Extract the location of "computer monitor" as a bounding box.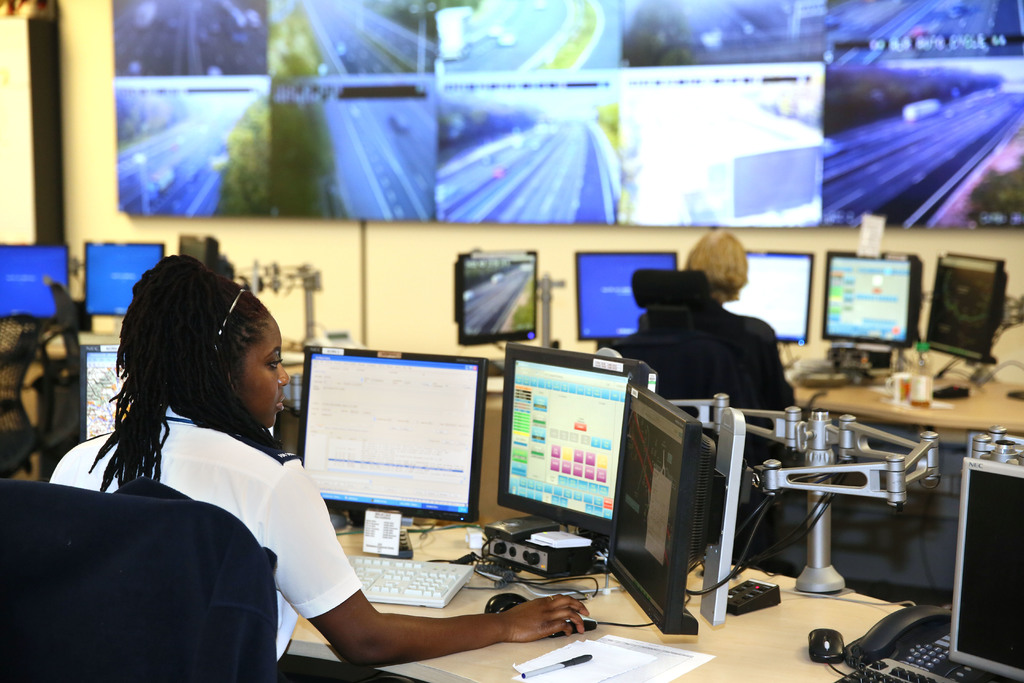
(left=575, top=252, right=678, bottom=352).
